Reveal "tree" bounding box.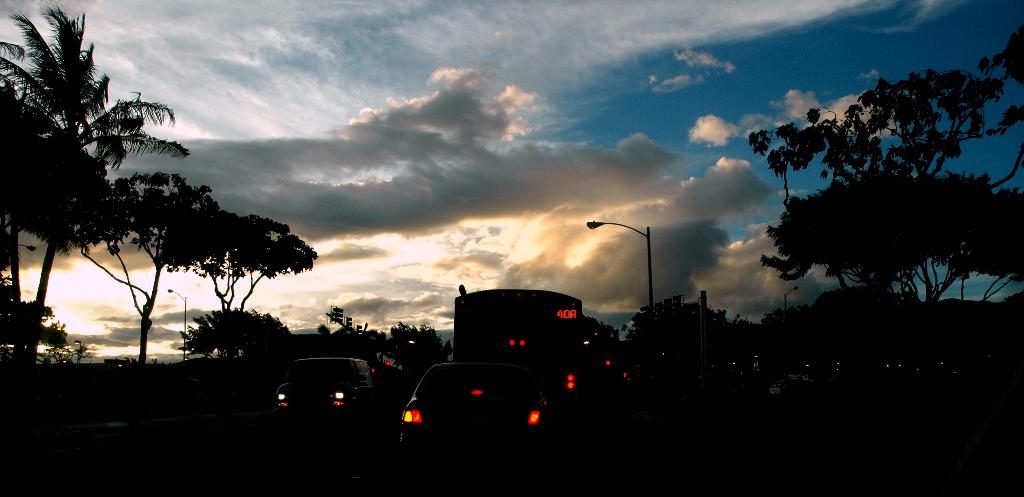
Revealed: [left=0, top=71, right=155, bottom=327].
